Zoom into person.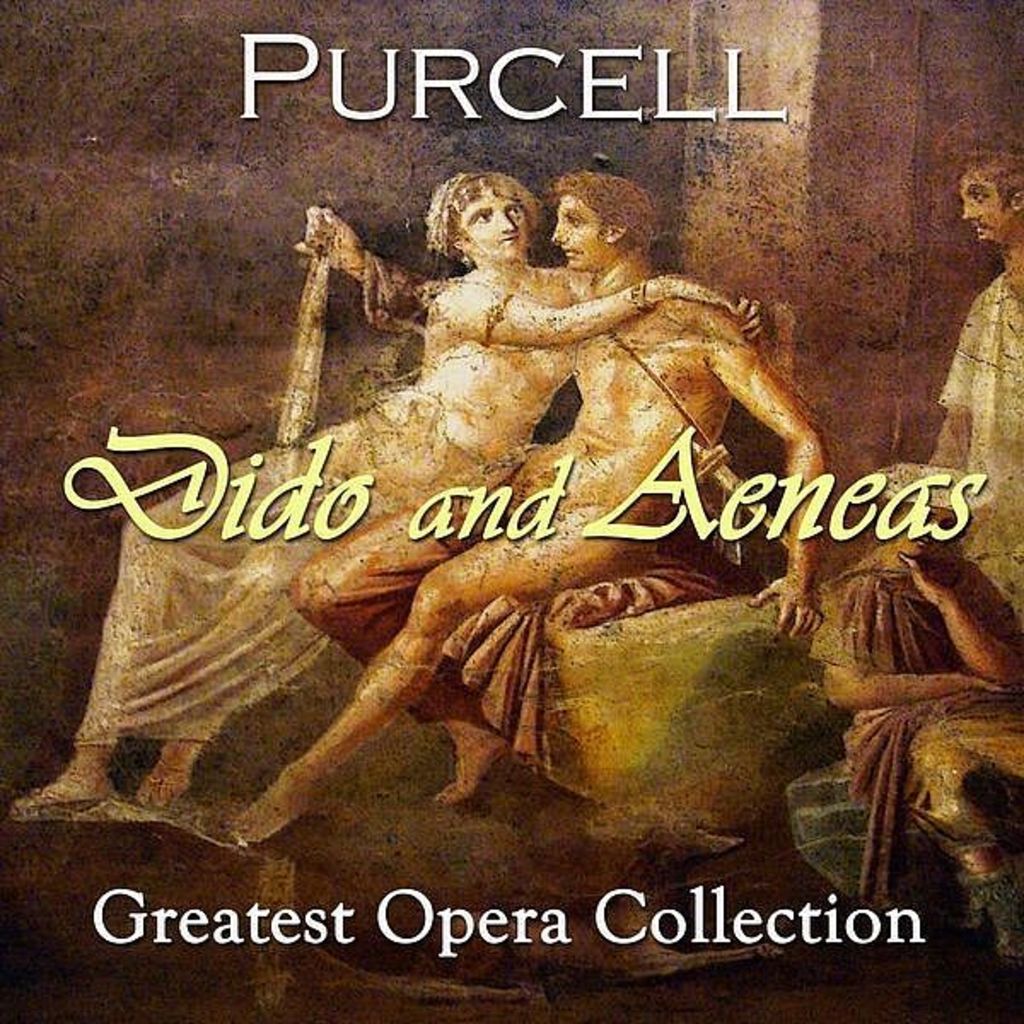
Zoom target: {"x1": 20, "y1": 166, "x2": 777, "y2": 817}.
